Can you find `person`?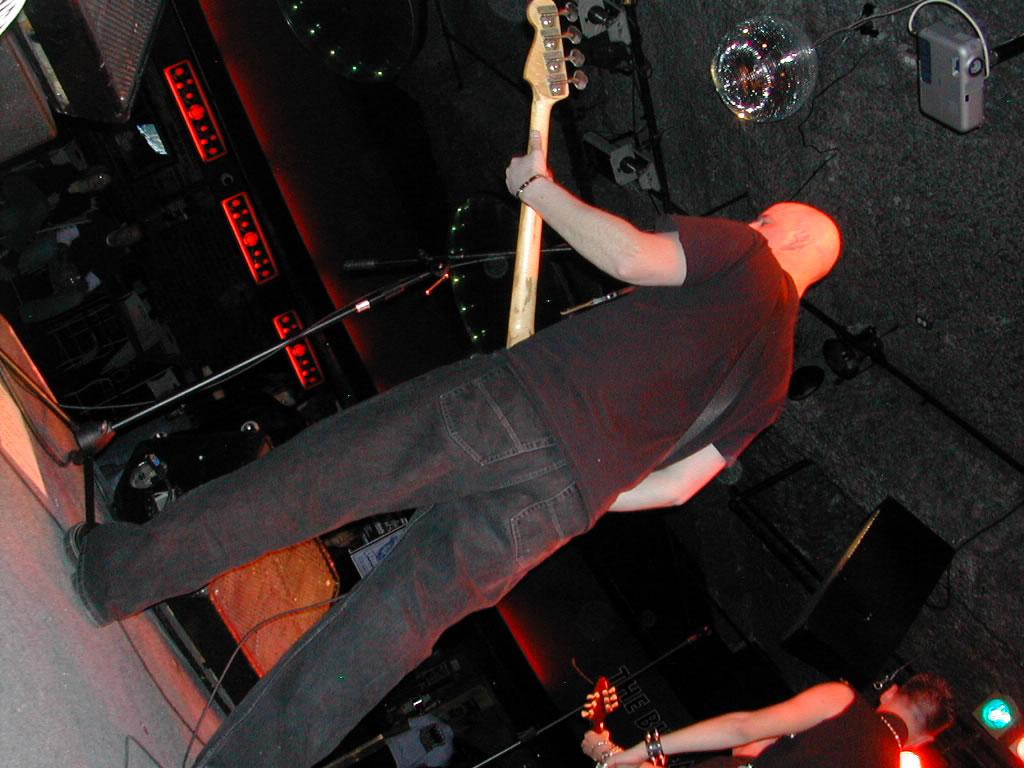
Yes, bounding box: 18/163/113/230.
